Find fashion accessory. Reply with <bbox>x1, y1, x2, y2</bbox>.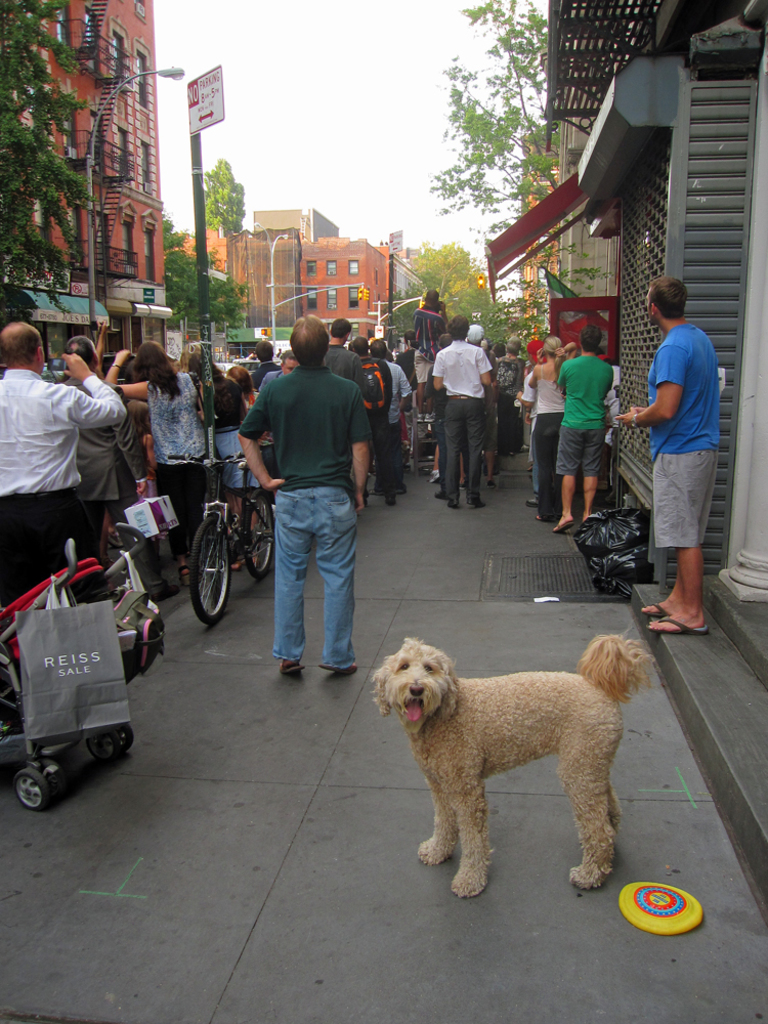
<bbox>525, 496, 540, 509</bbox>.
